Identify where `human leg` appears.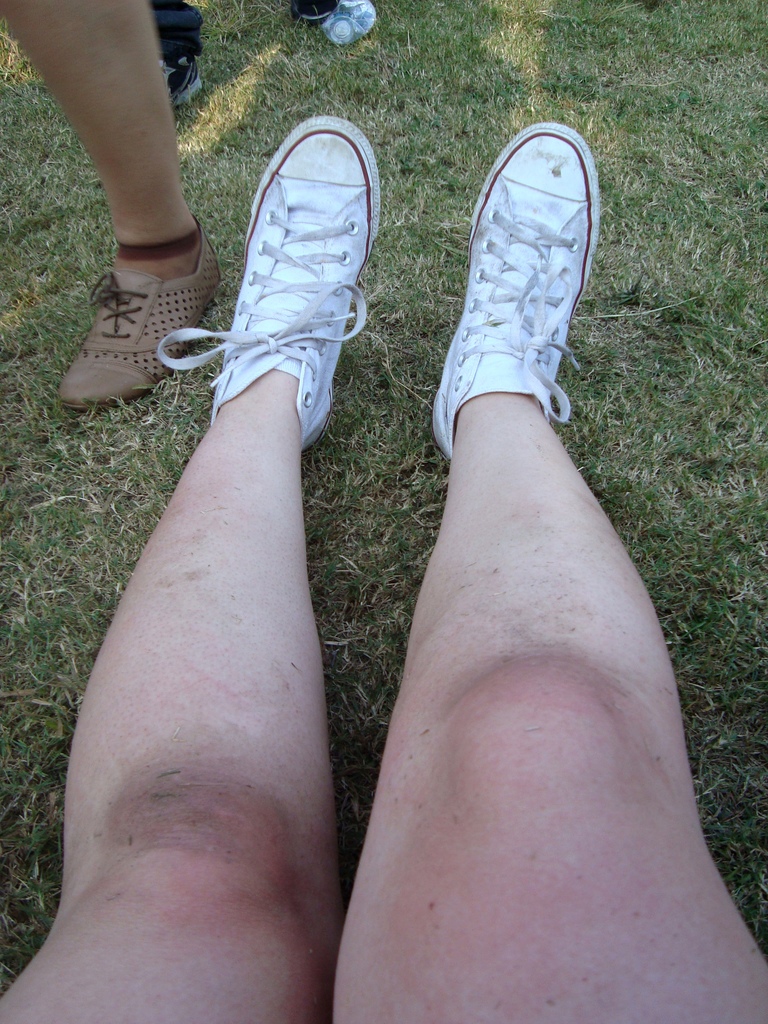
Appears at pyautogui.locateOnScreen(0, 3, 221, 409).
